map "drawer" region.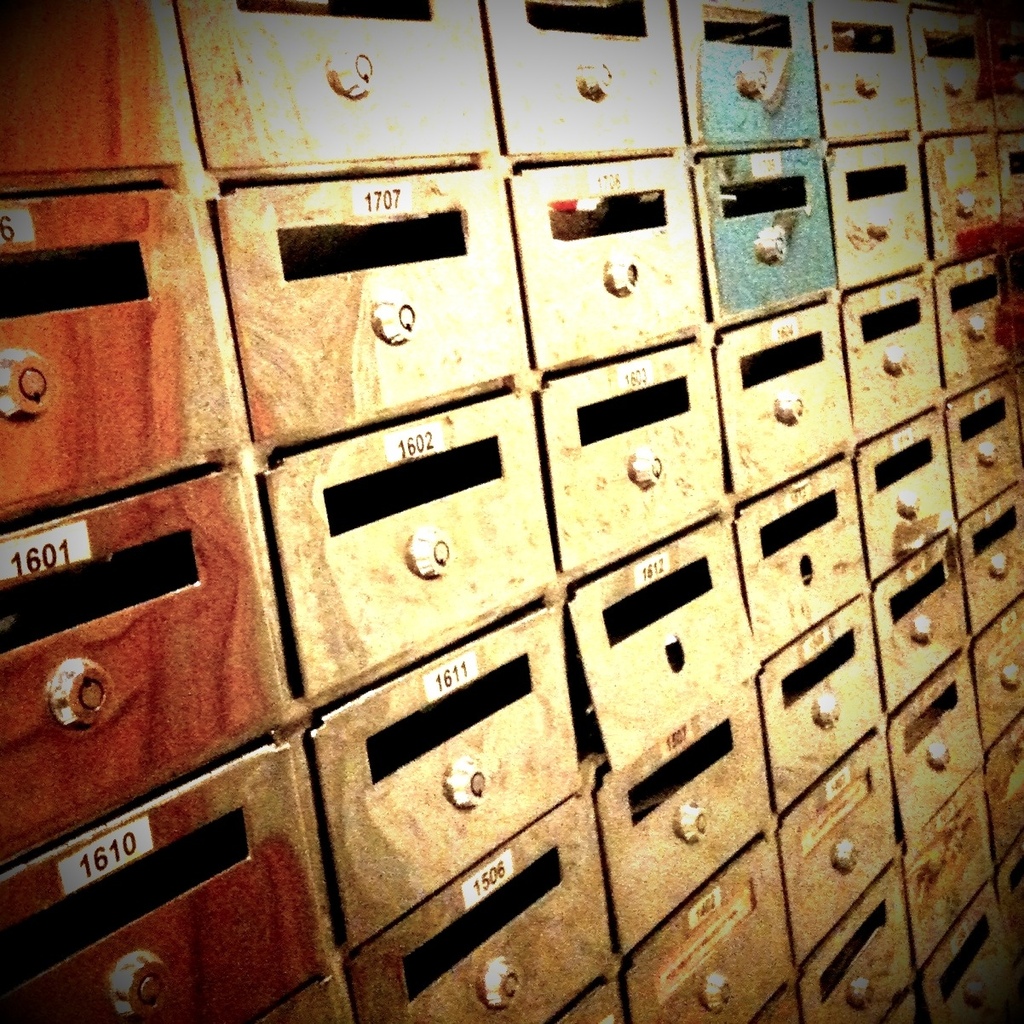
Mapped to <box>897,764,987,970</box>.
